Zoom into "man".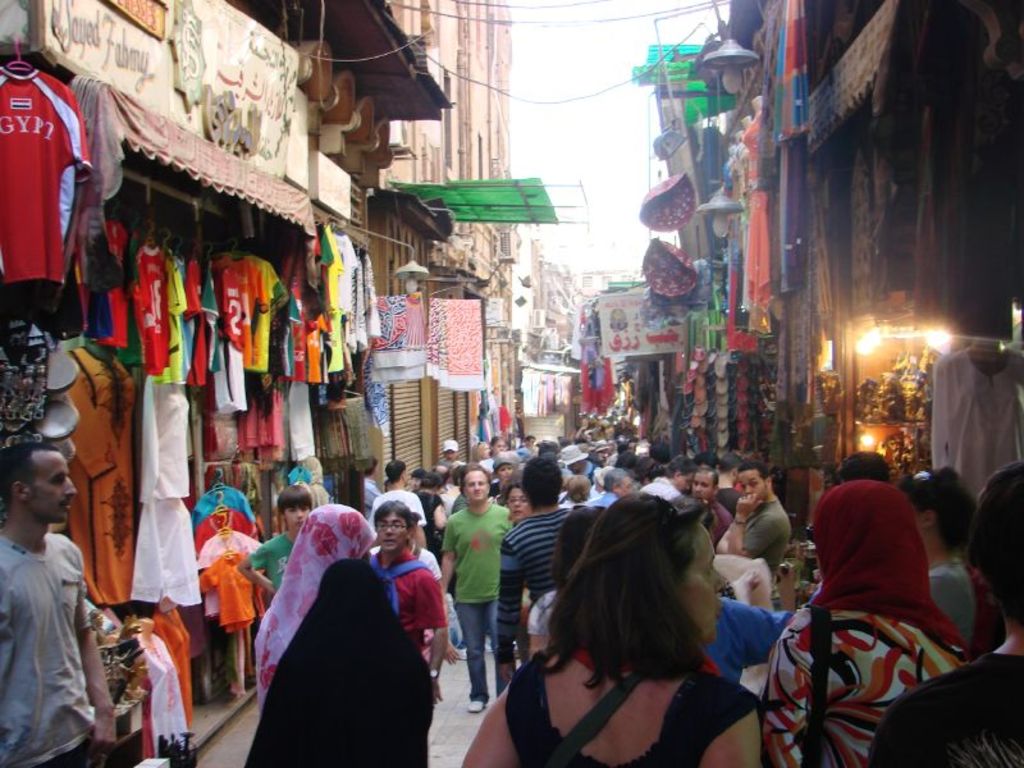
Zoom target: 3, 431, 100, 765.
